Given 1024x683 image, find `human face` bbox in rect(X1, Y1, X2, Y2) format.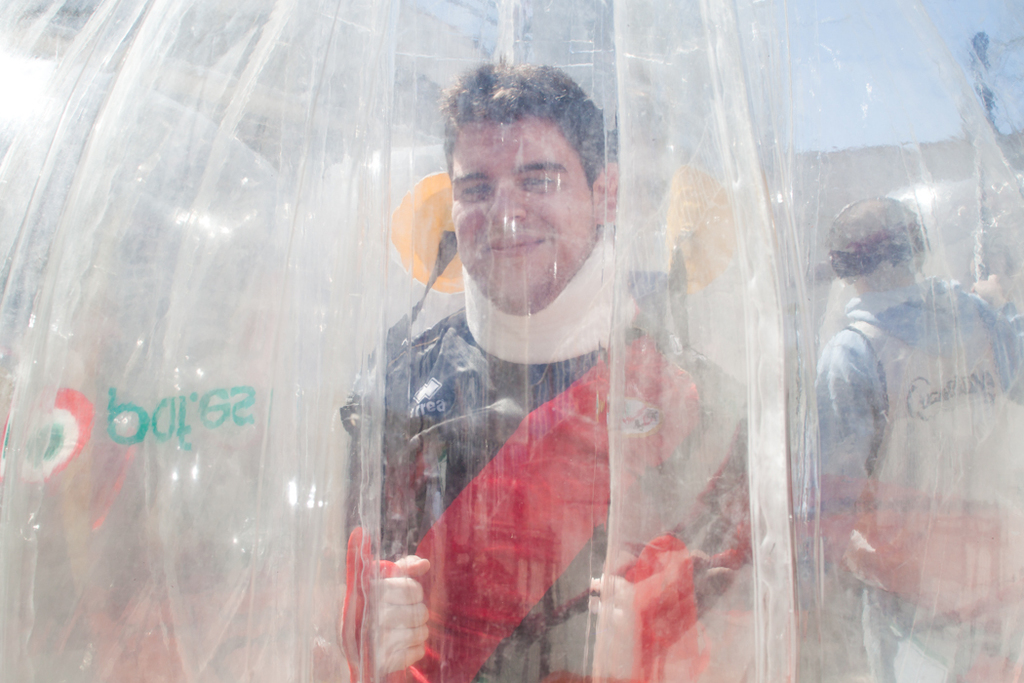
rect(446, 124, 594, 308).
